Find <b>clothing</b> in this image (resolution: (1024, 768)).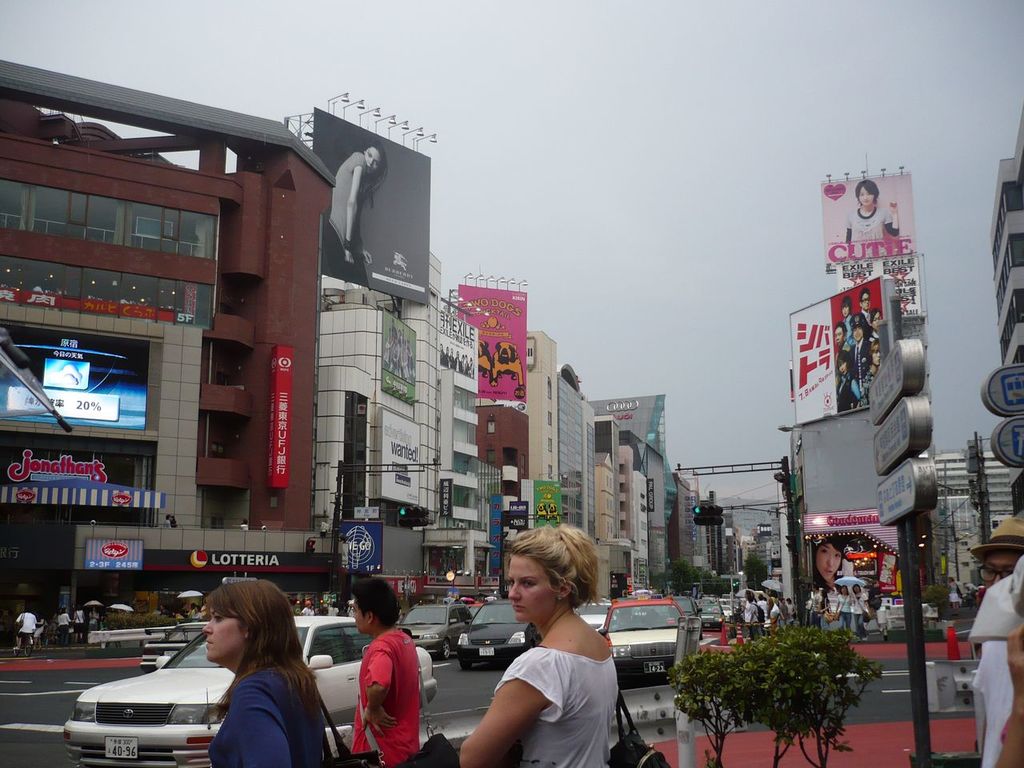
(left=326, top=150, right=372, bottom=284).
